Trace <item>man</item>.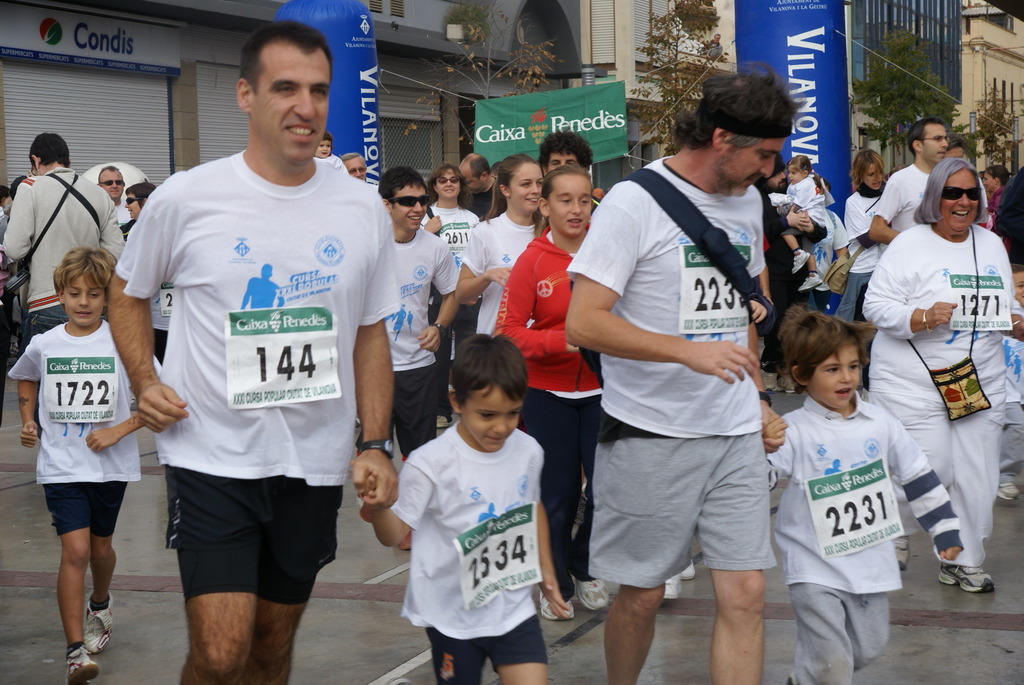
Traced to x1=108 y1=22 x2=394 y2=684.
